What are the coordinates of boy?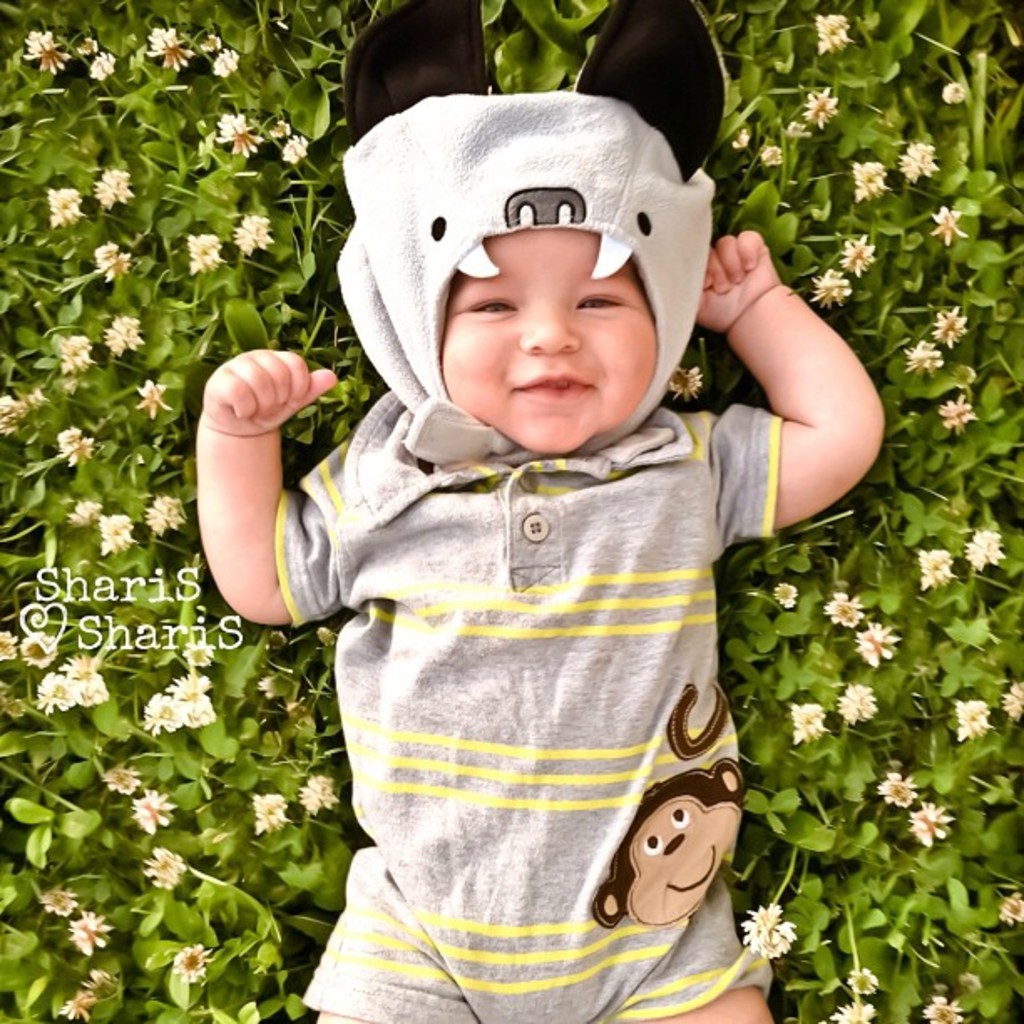
{"left": 218, "top": 57, "right": 883, "bottom": 980}.
